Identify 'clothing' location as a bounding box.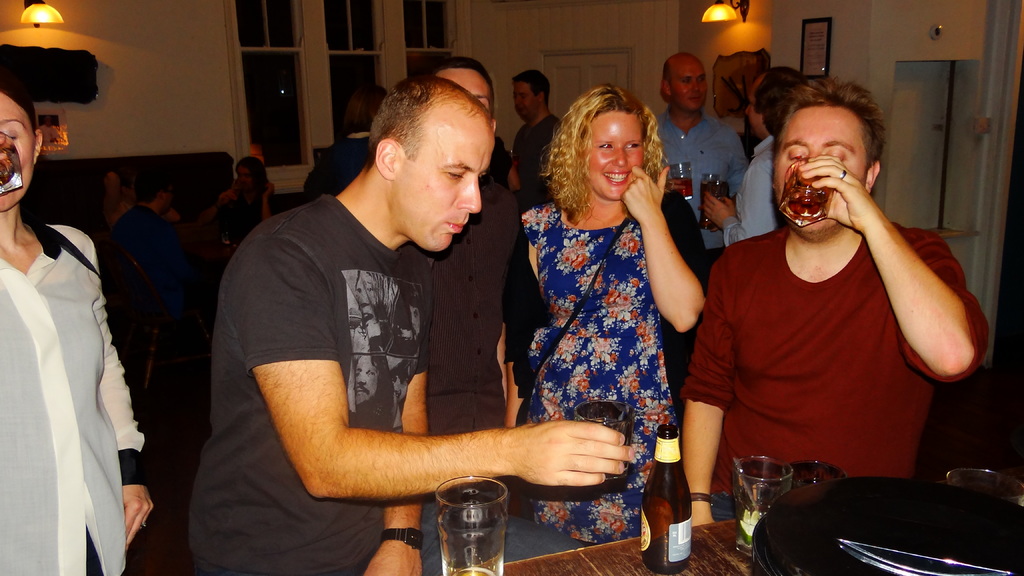
[107,220,175,369].
